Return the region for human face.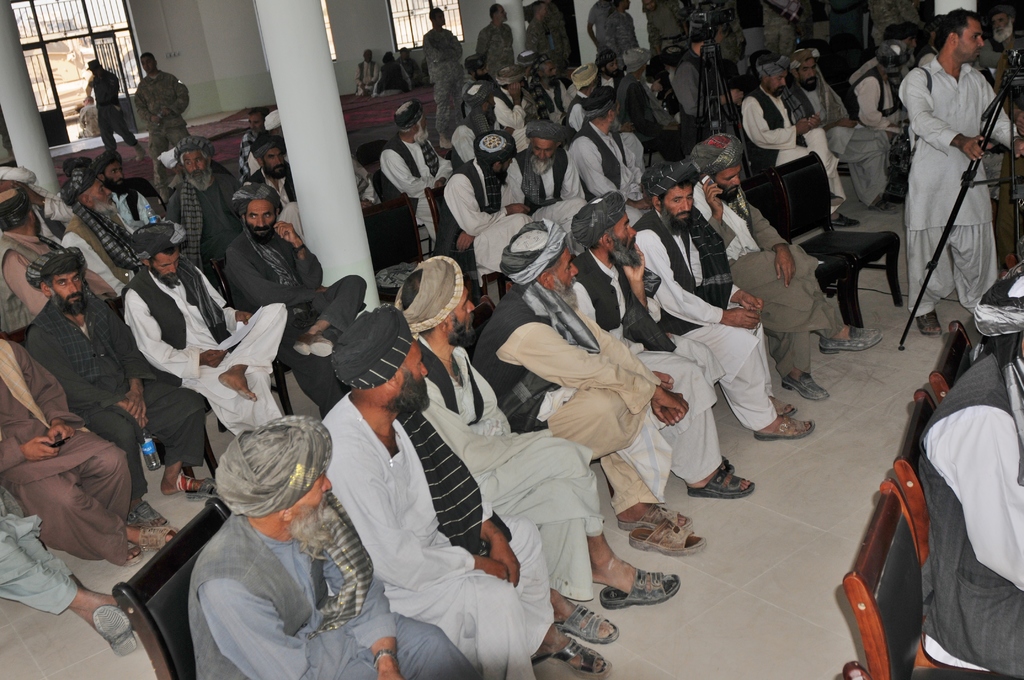
<region>268, 149, 280, 174</region>.
